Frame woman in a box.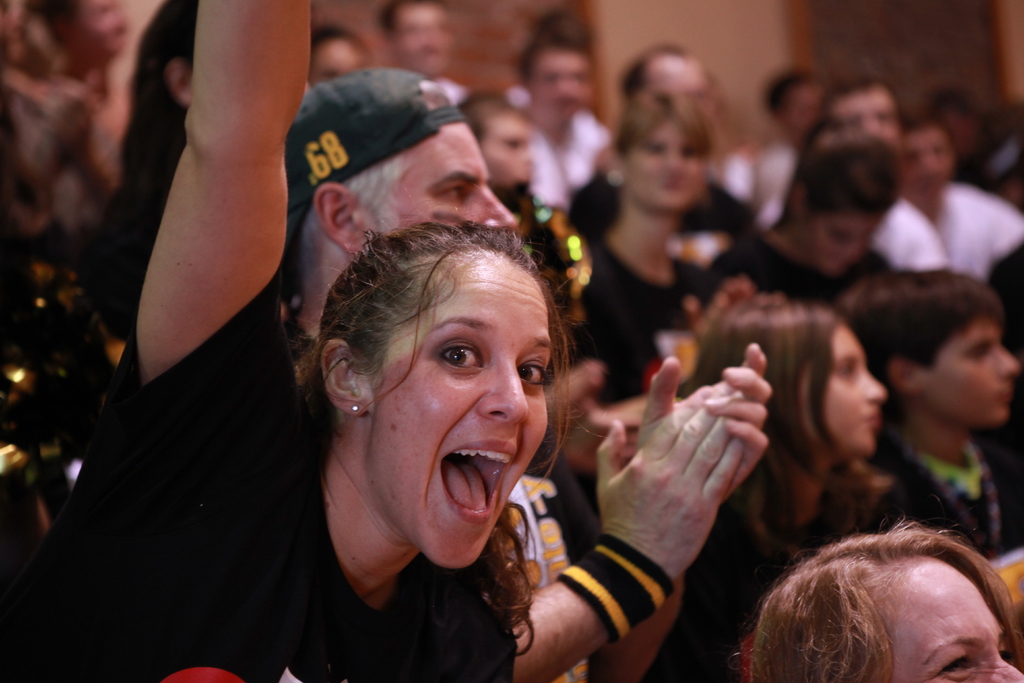
(x1=188, y1=150, x2=708, y2=670).
